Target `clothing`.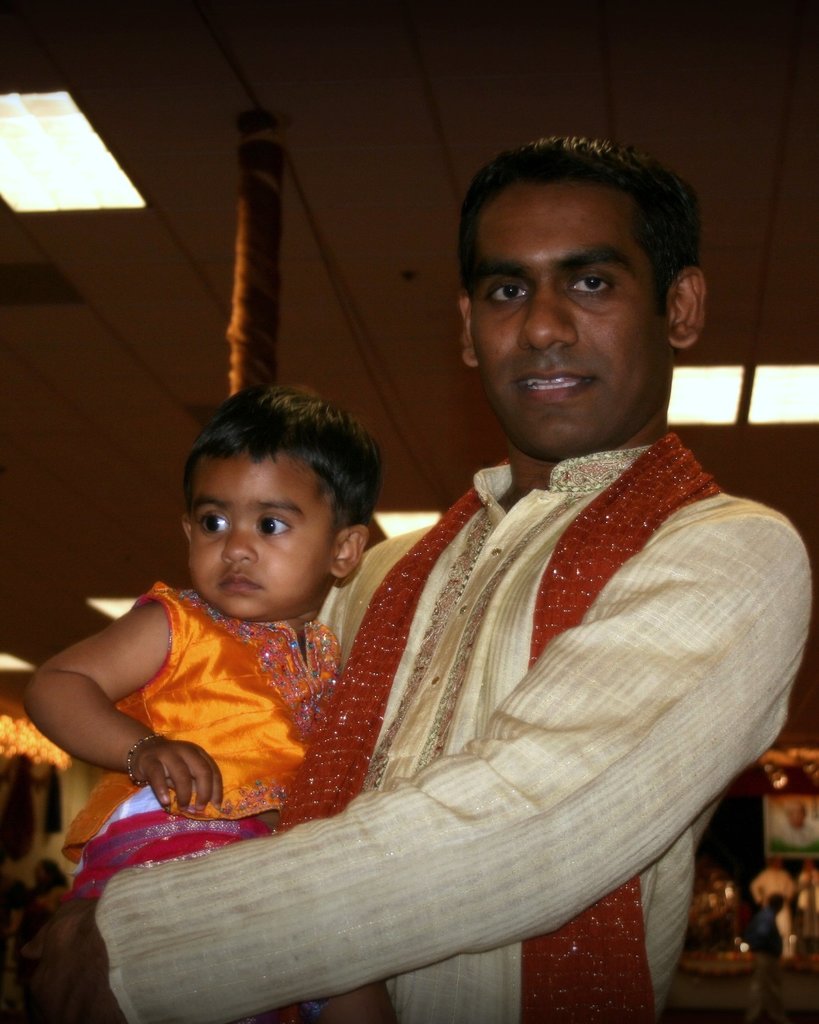
Target region: crop(175, 316, 782, 959).
